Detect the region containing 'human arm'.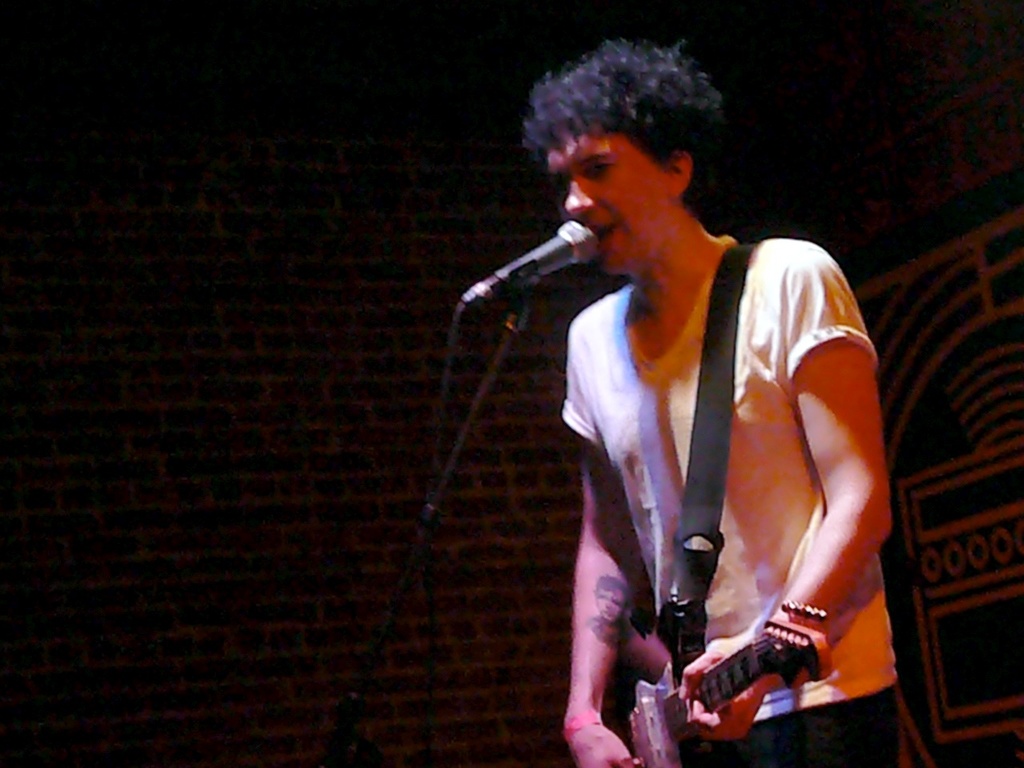
region(754, 294, 873, 702).
